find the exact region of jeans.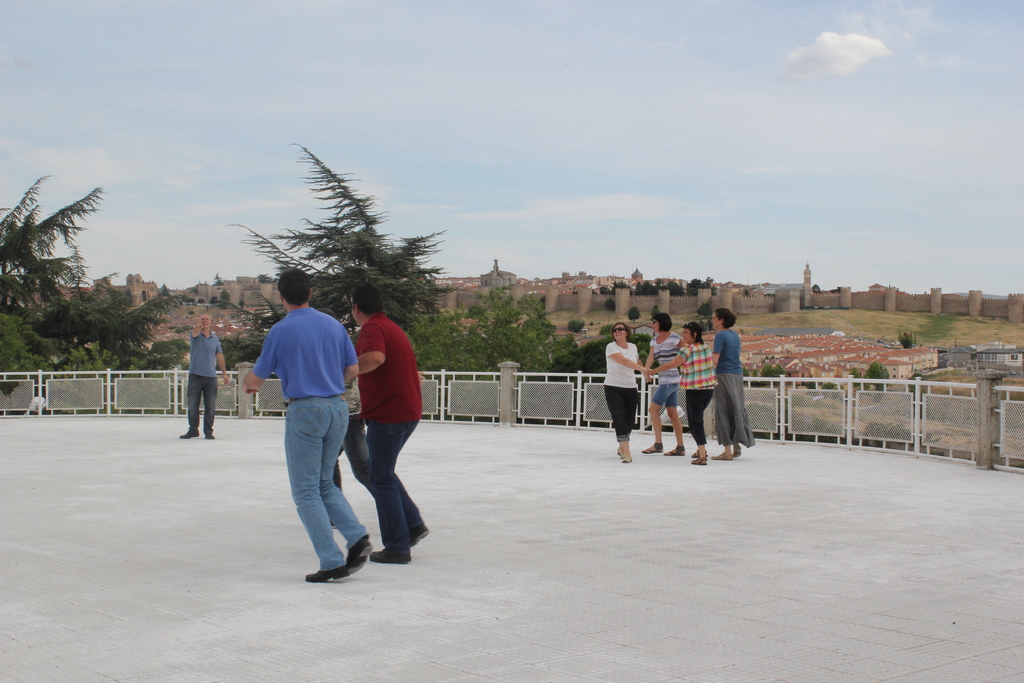
Exact region: bbox=[283, 399, 369, 573].
